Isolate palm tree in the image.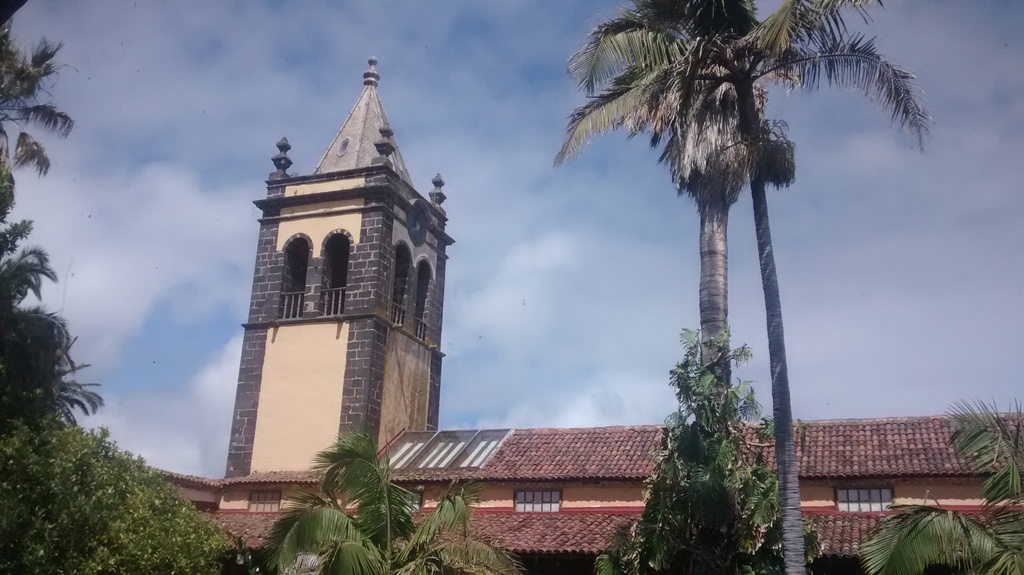
Isolated region: BBox(262, 437, 509, 574).
